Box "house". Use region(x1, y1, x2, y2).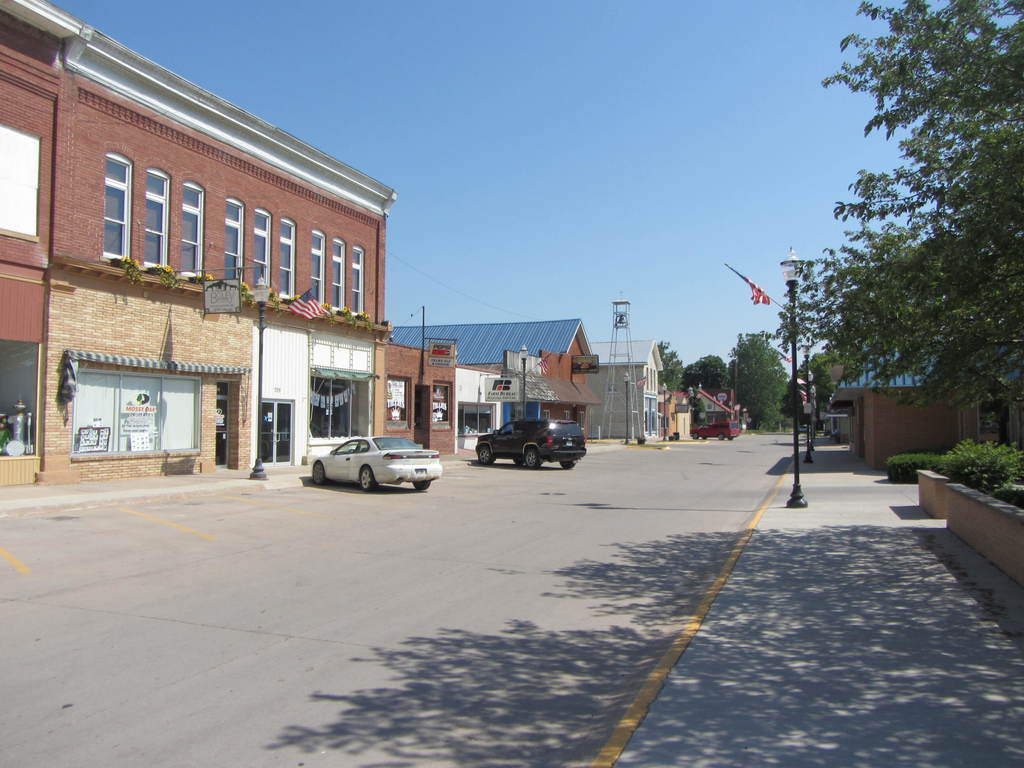
region(670, 385, 744, 435).
